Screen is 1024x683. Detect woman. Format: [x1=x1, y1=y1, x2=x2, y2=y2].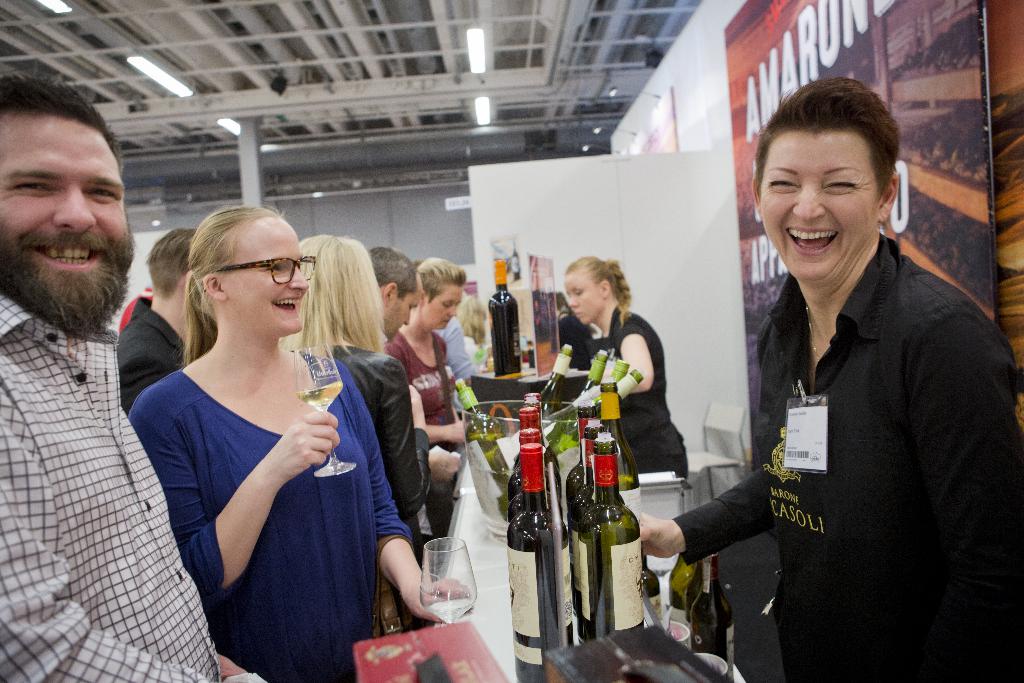
[x1=564, y1=255, x2=707, y2=486].
